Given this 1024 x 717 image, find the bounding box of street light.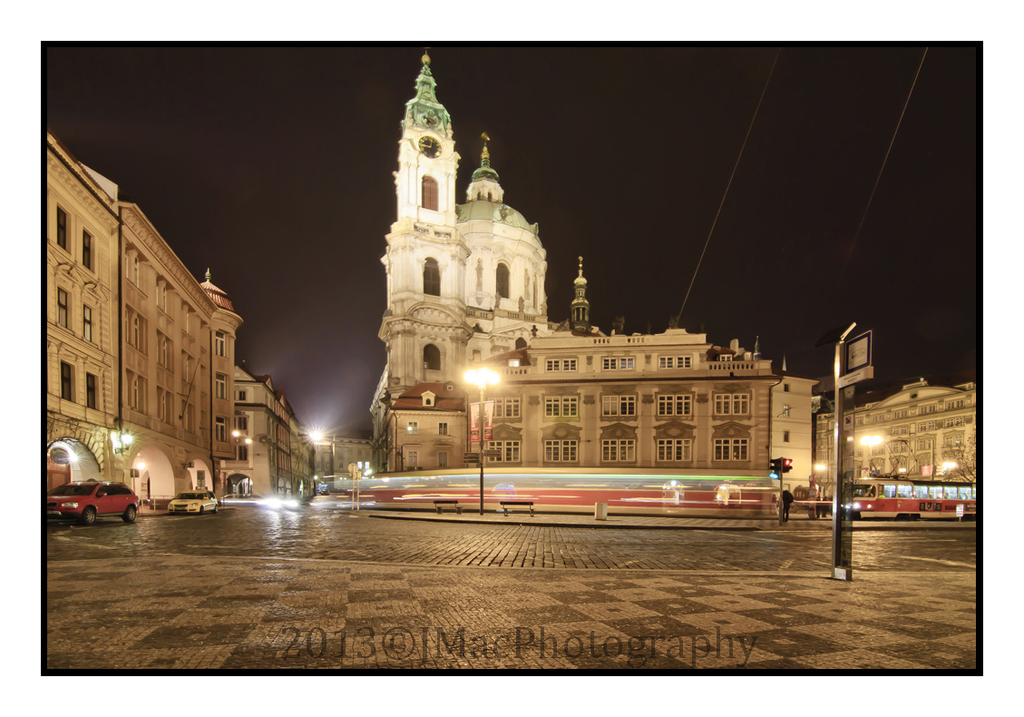
pyautogui.locateOnScreen(807, 460, 825, 521).
